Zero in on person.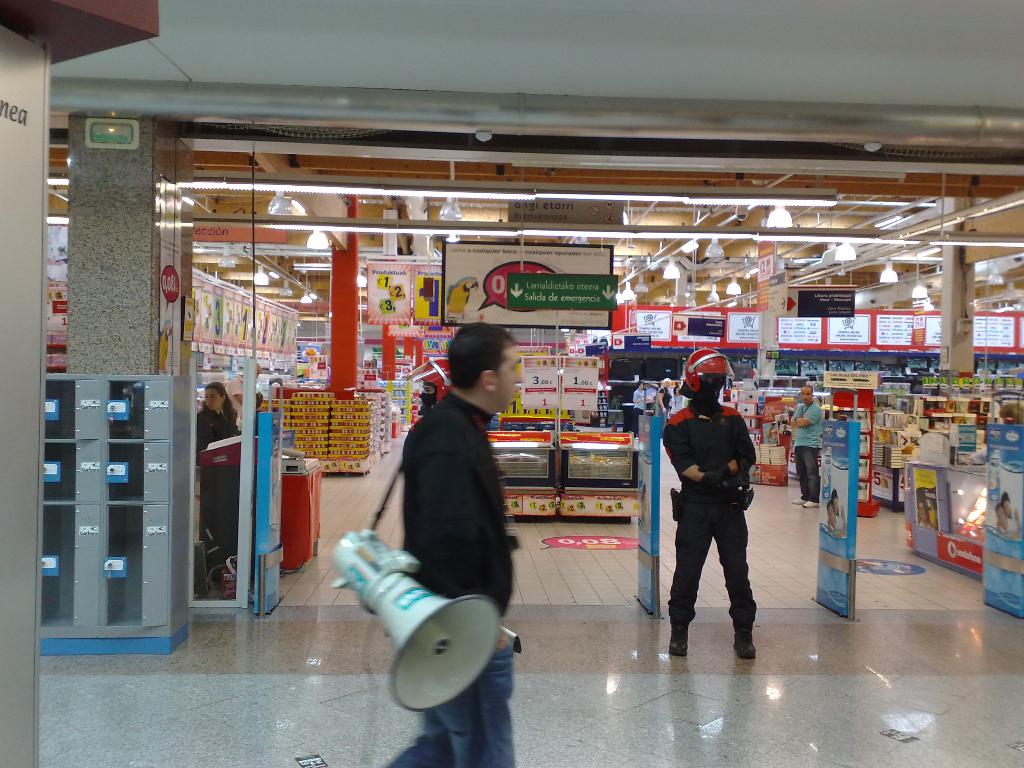
Zeroed in: locate(382, 322, 528, 767).
